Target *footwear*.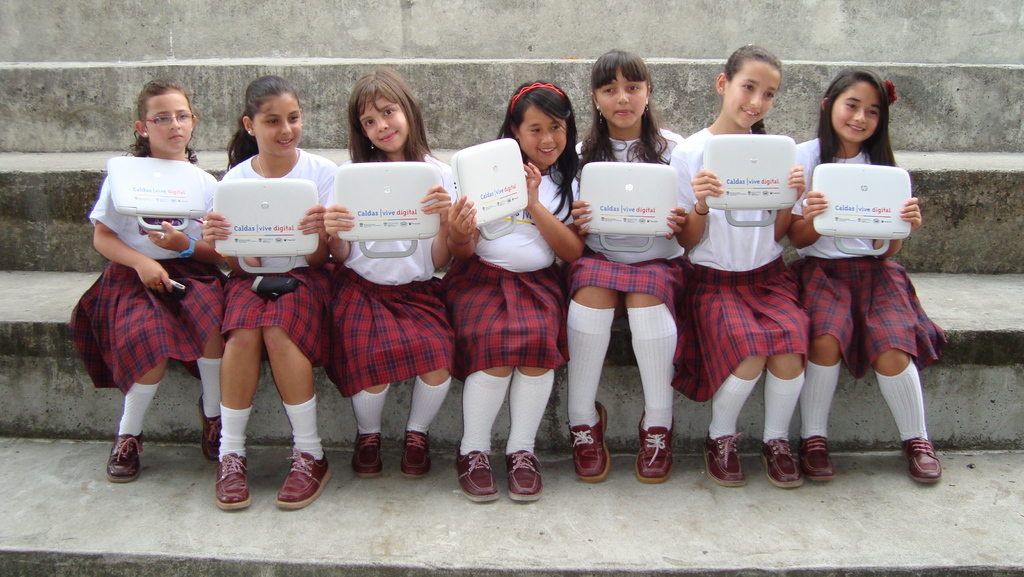
Target region: Rect(452, 450, 499, 503).
